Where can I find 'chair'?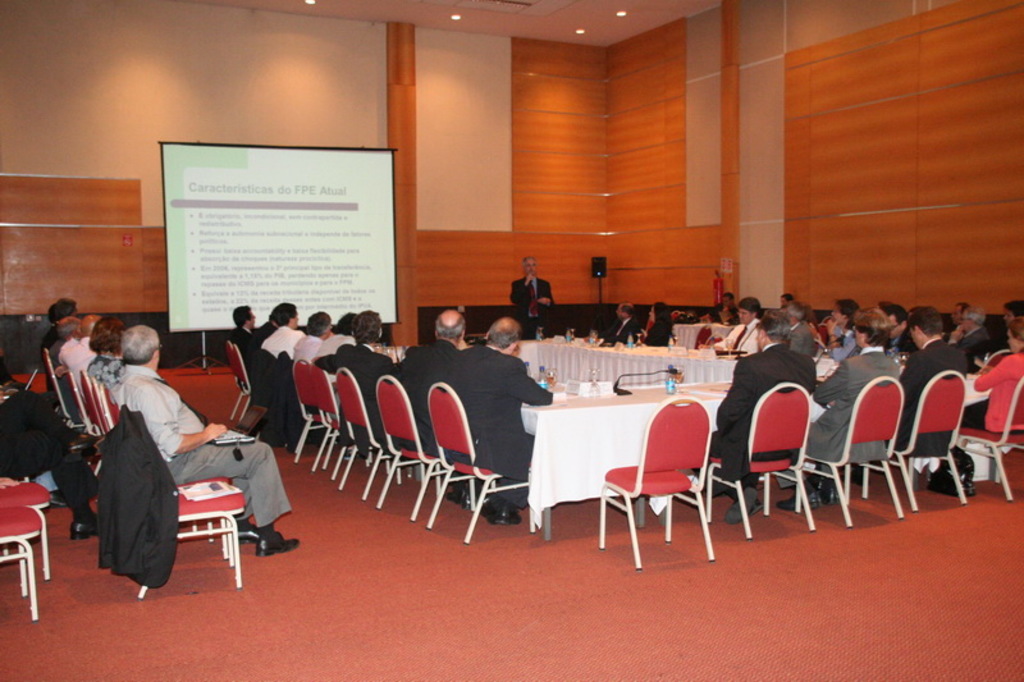
You can find it at locate(952, 375, 1023, 503).
